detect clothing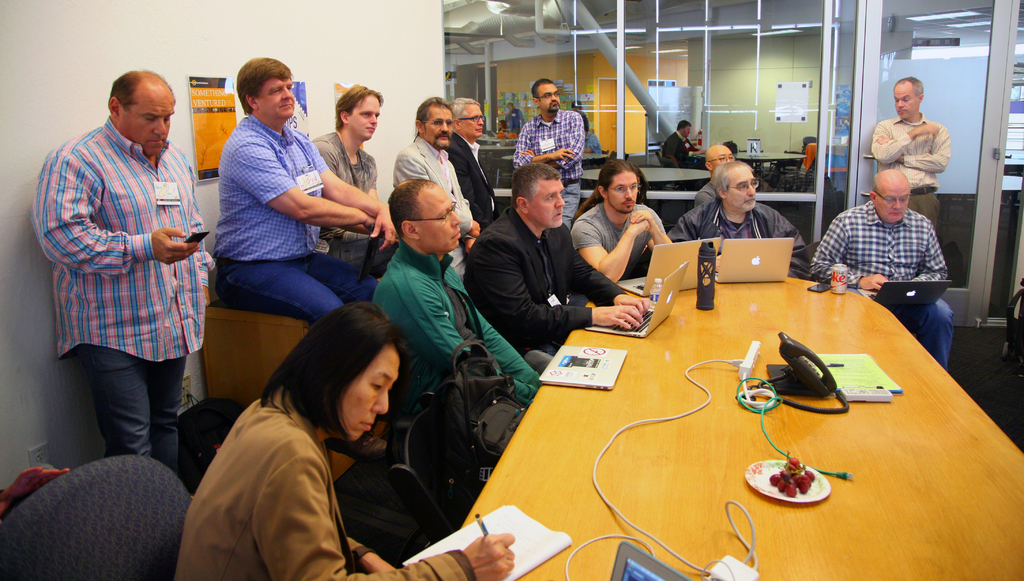
region(908, 200, 943, 235)
